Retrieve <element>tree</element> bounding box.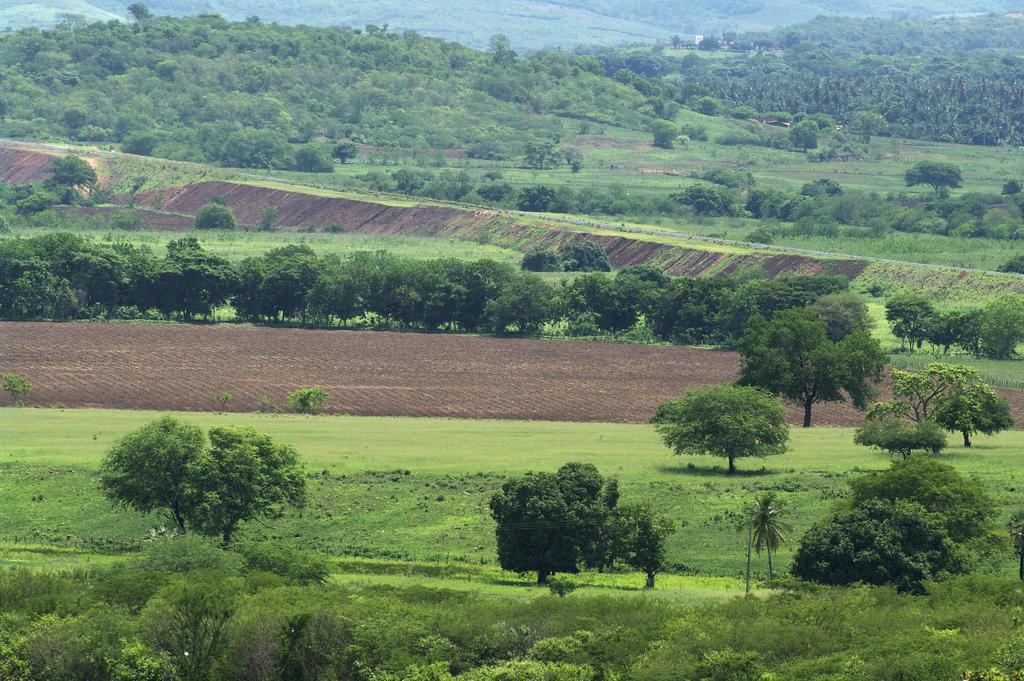
Bounding box: (left=847, top=408, right=960, bottom=466).
